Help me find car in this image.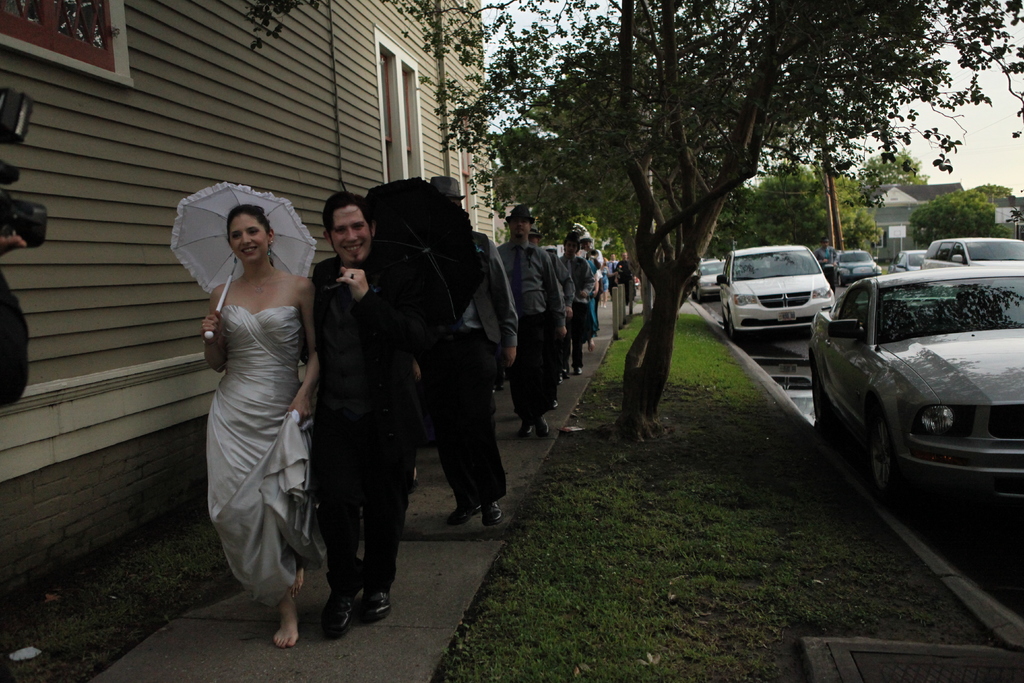
Found it: [x1=826, y1=251, x2=879, y2=290].
